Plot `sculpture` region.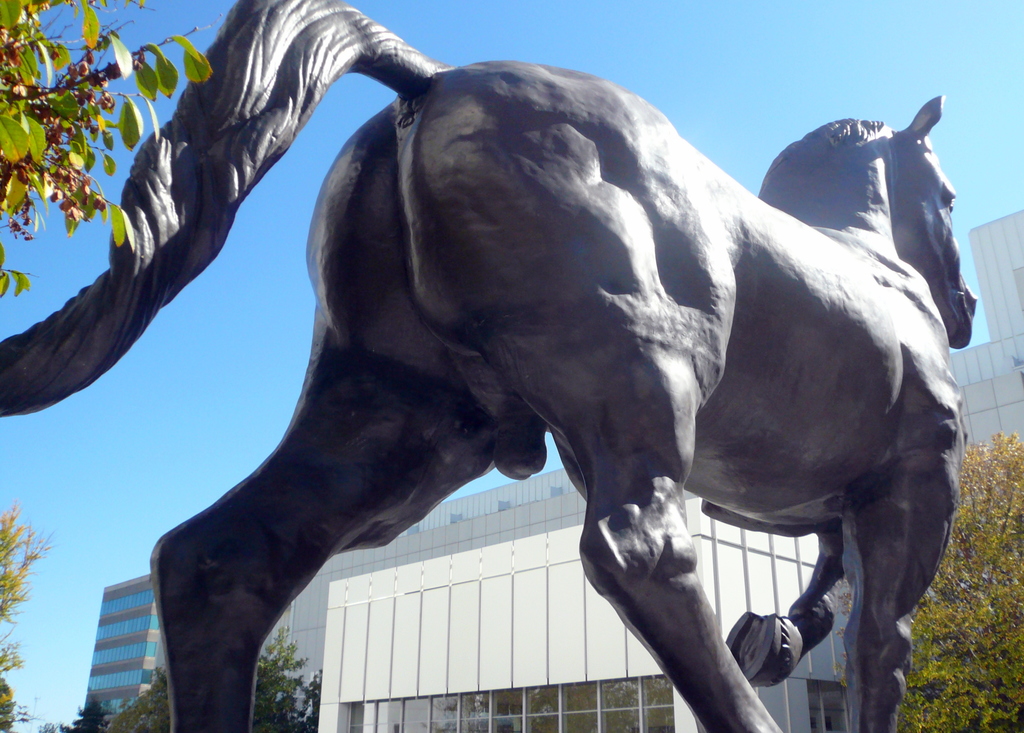
Plotted at 86/42/955/732.
